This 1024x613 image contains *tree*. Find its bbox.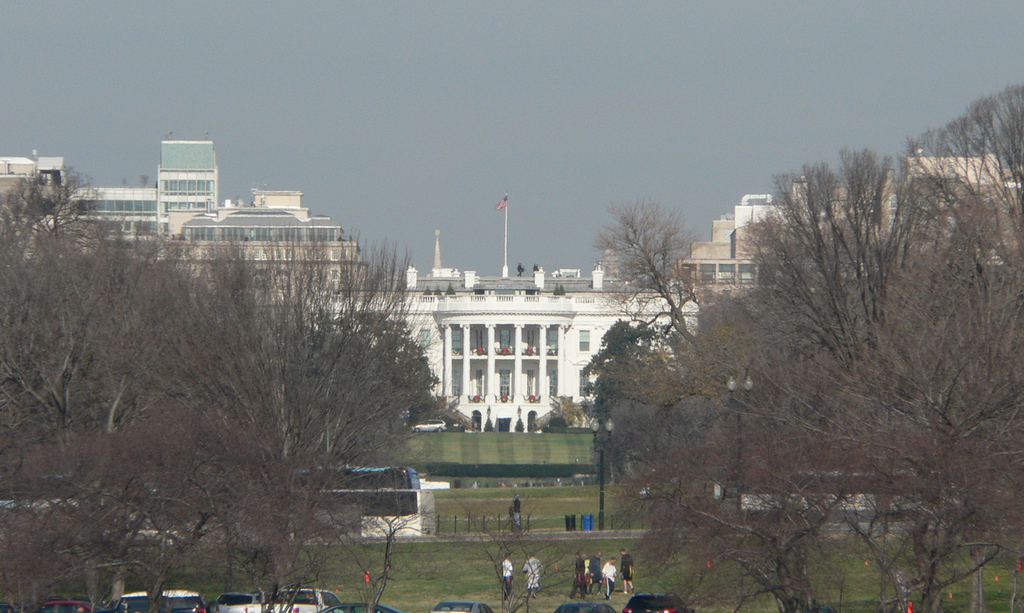
select_region(452, 494, 610, 612).
